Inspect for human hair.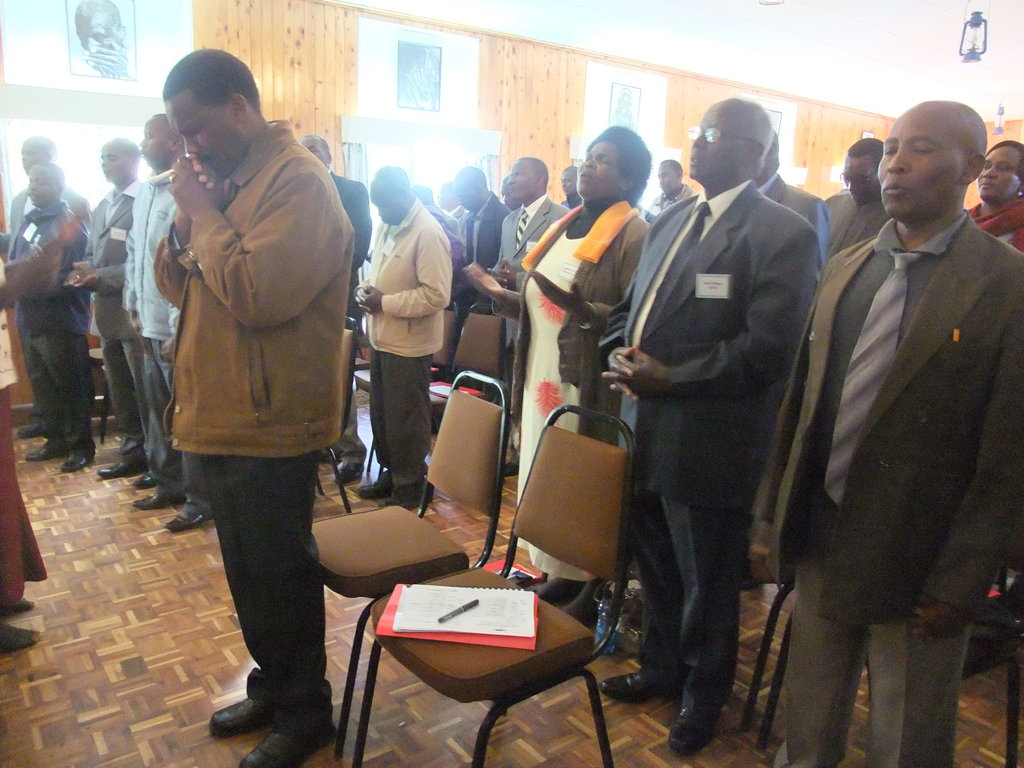
Inspection: box(846, 135, 883, 161).
